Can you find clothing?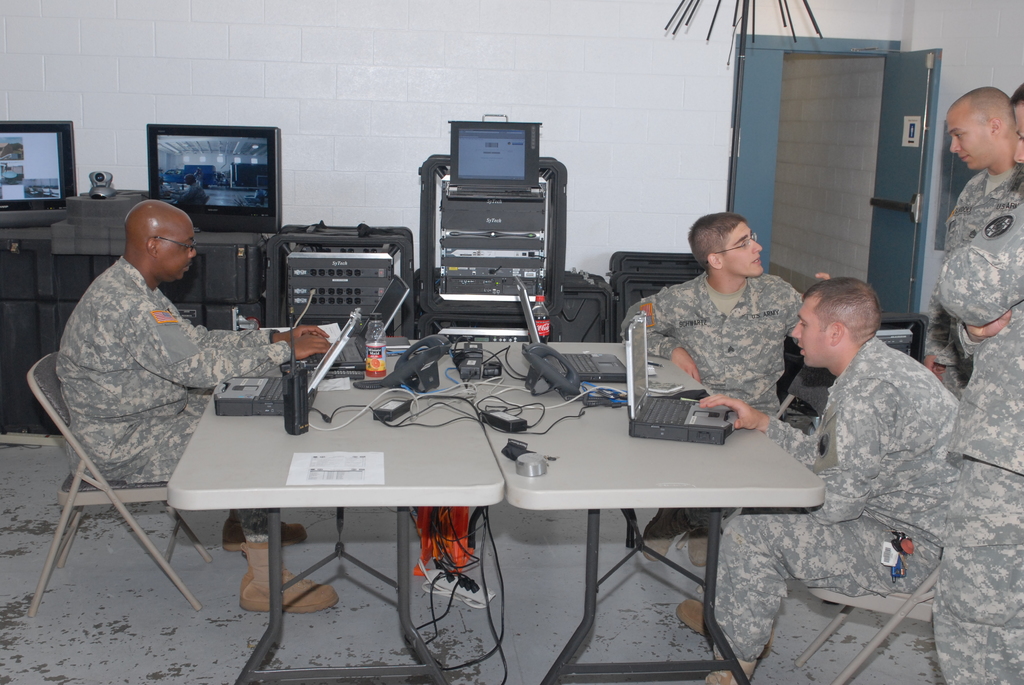
Yes, bounding box: bbox(65, 251, 303, 479).
